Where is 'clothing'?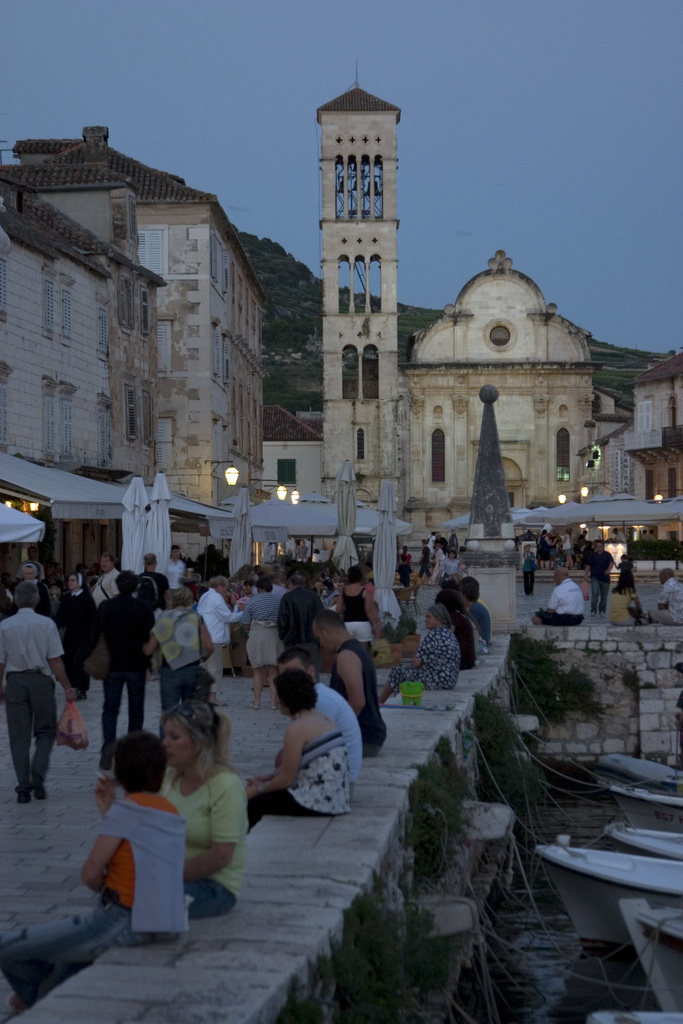
Rect(449, 535, 462, 559).
